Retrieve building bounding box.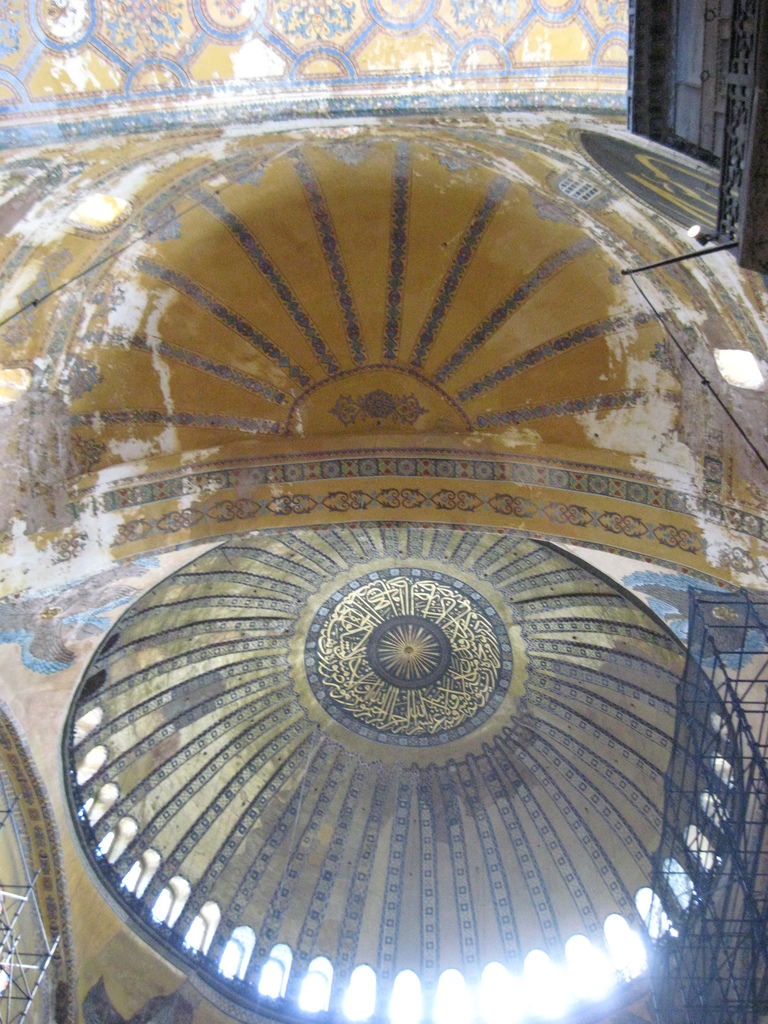
Bounding box: detection(0, 0, 767, 1023).
